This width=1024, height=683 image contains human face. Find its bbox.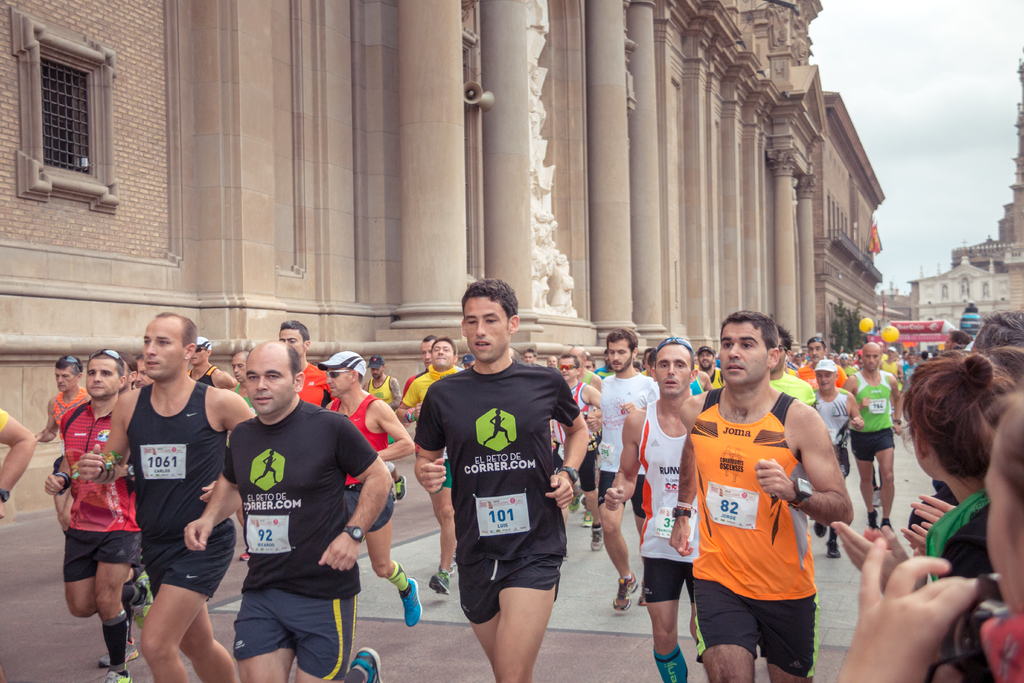
region(719, 319, 771, 389).
